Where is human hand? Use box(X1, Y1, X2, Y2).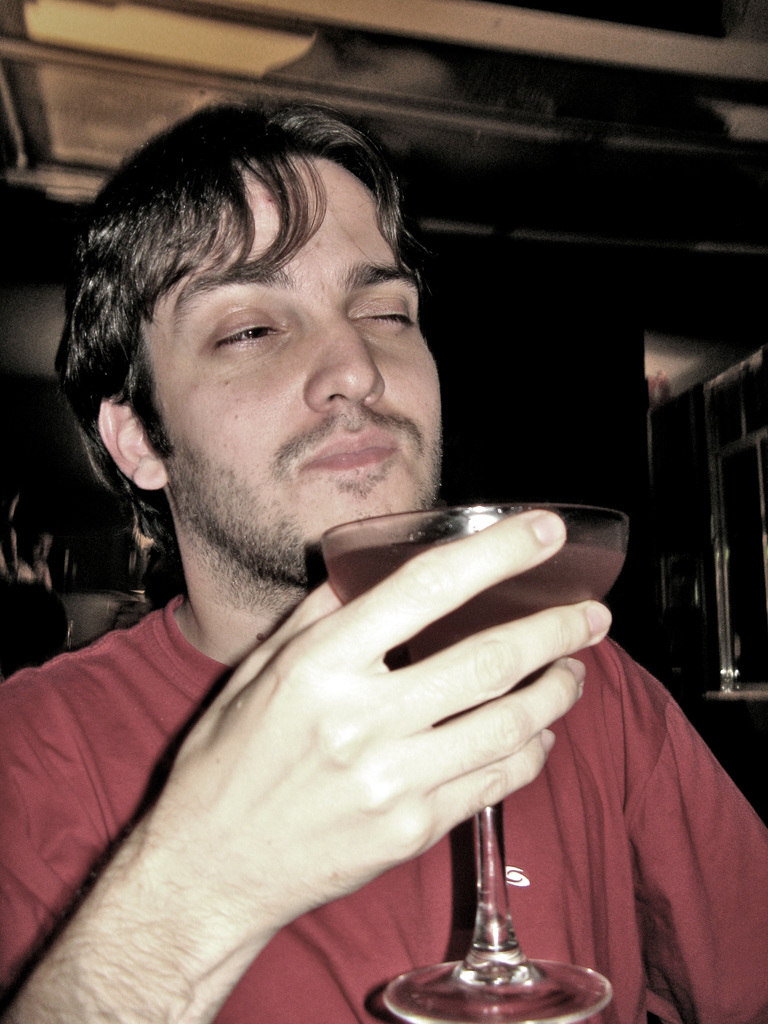
box(85, 573, 645, 970).
